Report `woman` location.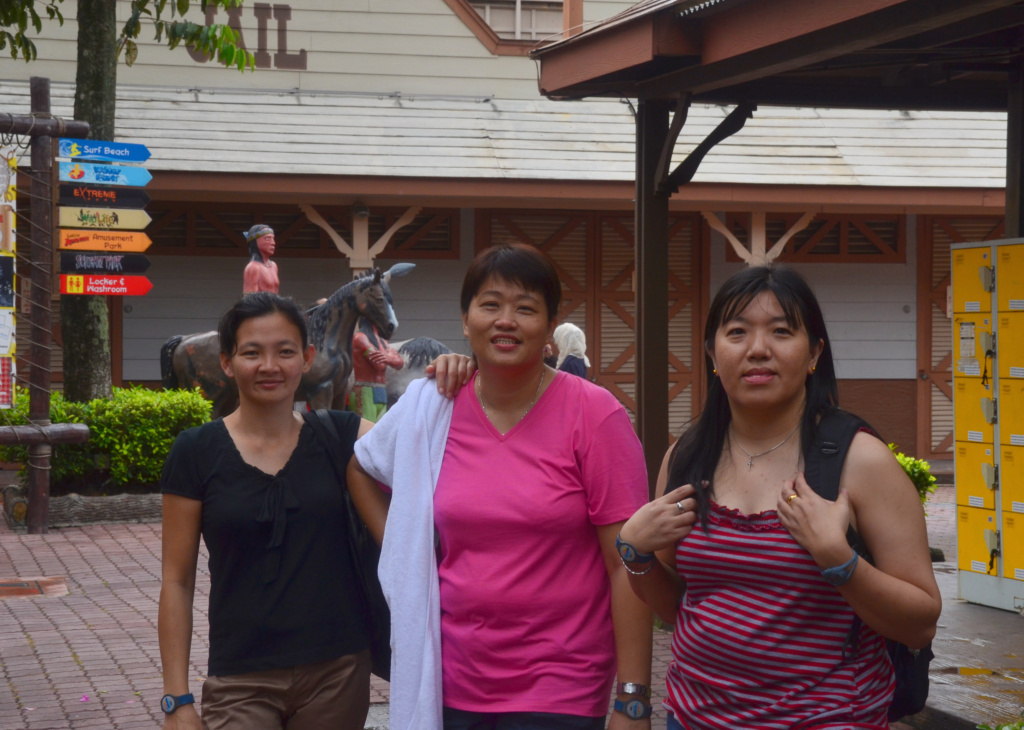
Report: x1=644 y1=242 x2=946 y2=728.
